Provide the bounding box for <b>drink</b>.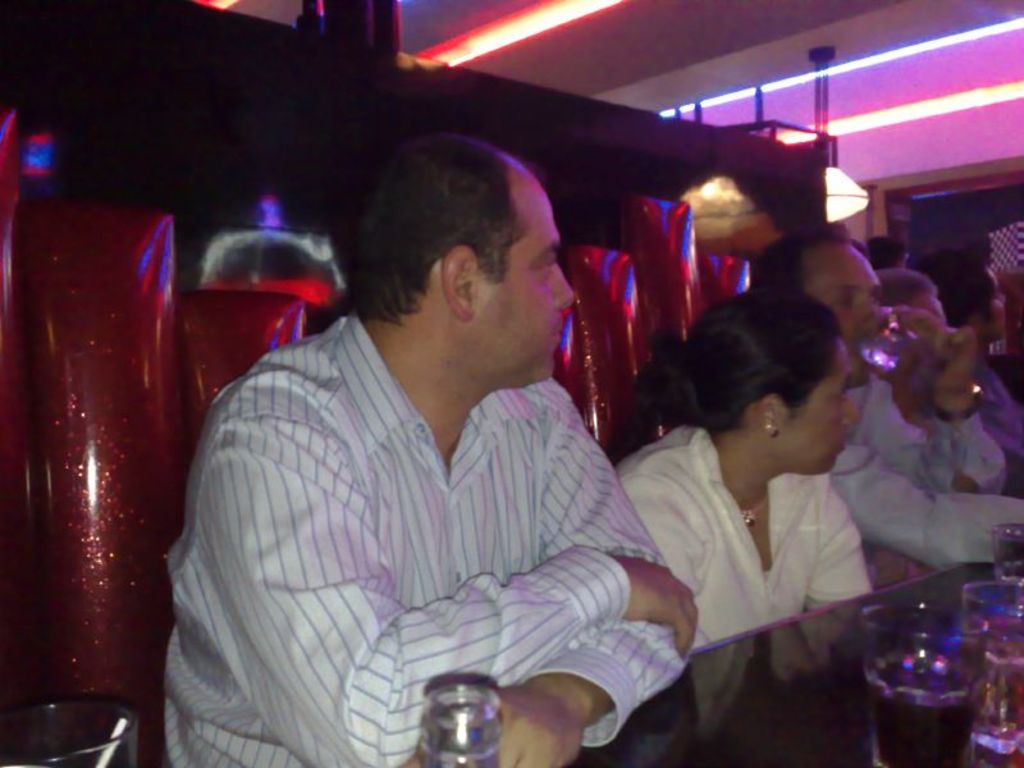
872,654,973,767.
